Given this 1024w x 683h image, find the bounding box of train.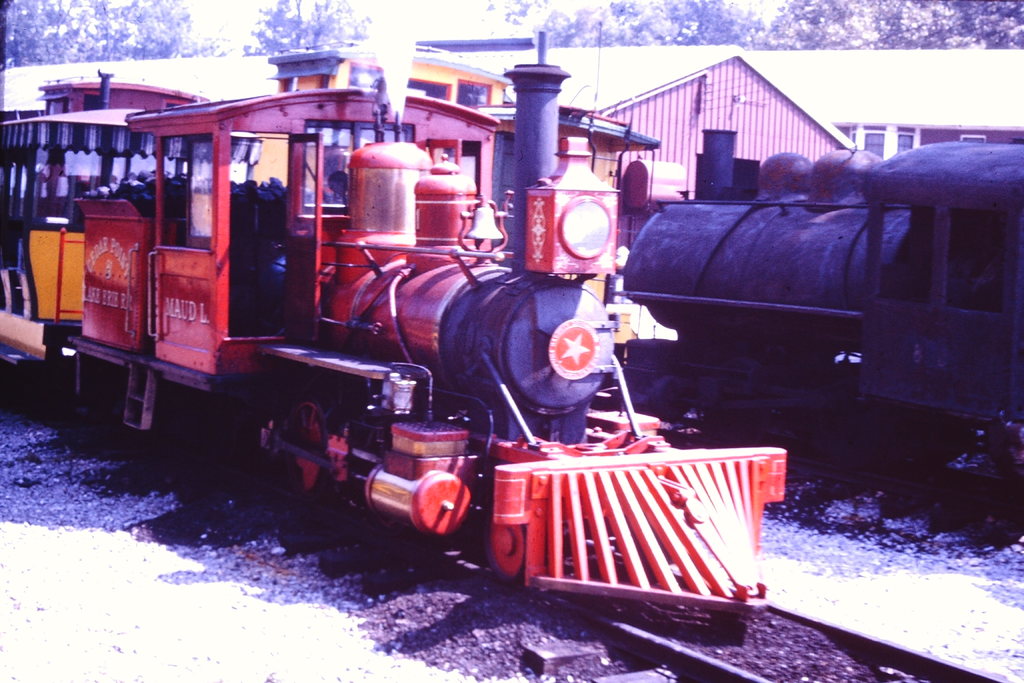
left=616, top=126, right=1023, bottom=424.
